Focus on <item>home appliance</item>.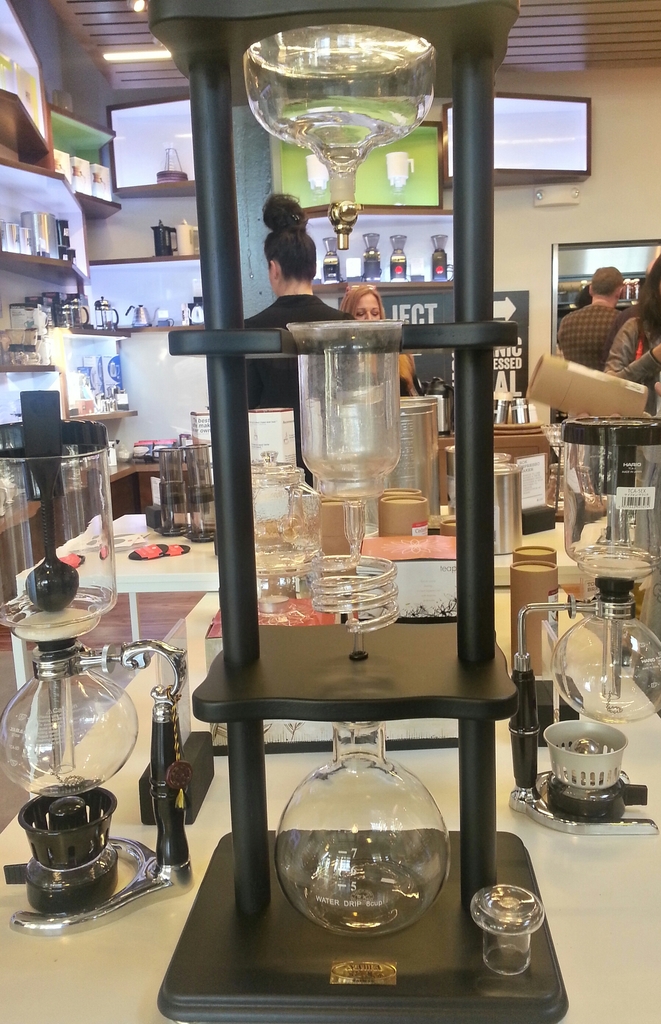
Focused at rect(494, 90, 590, 186).
